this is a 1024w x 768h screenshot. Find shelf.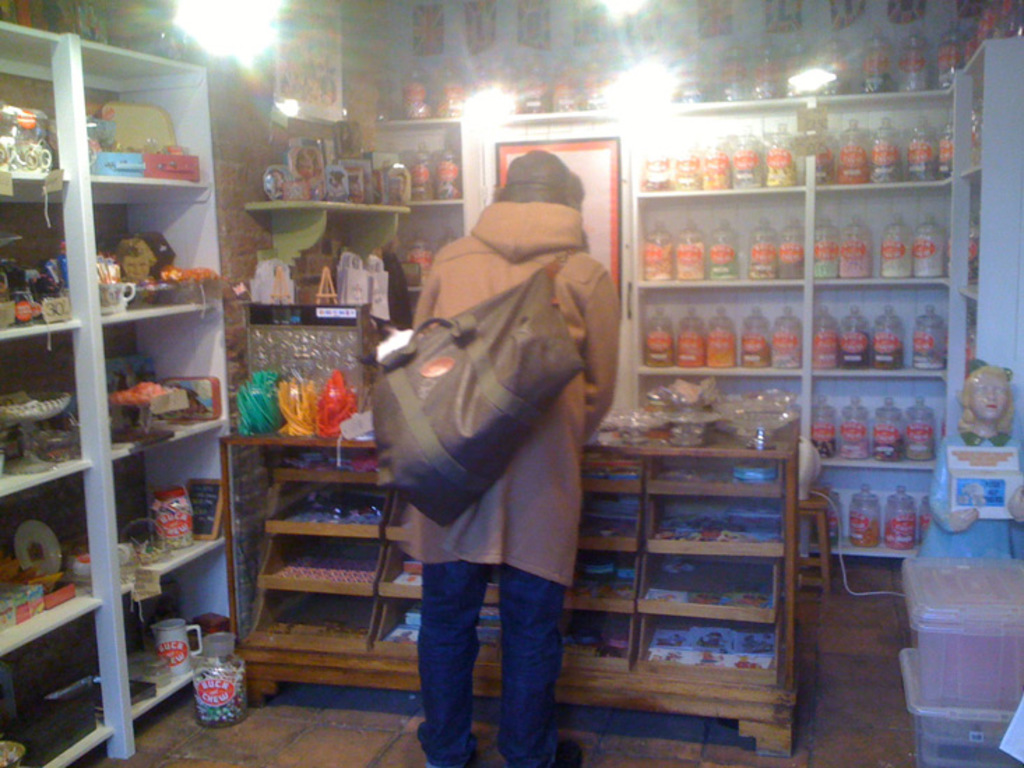
Bounding box: box(0, 626, 119, 767).
